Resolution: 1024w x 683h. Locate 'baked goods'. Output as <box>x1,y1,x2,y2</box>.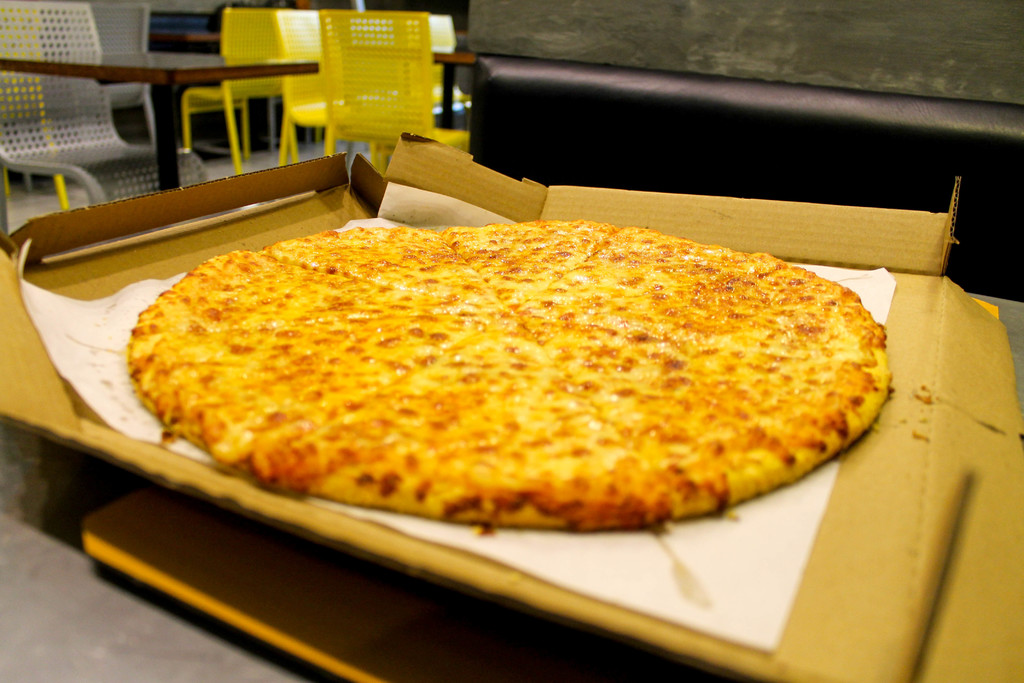
<box>123,219,892,530</box>.
